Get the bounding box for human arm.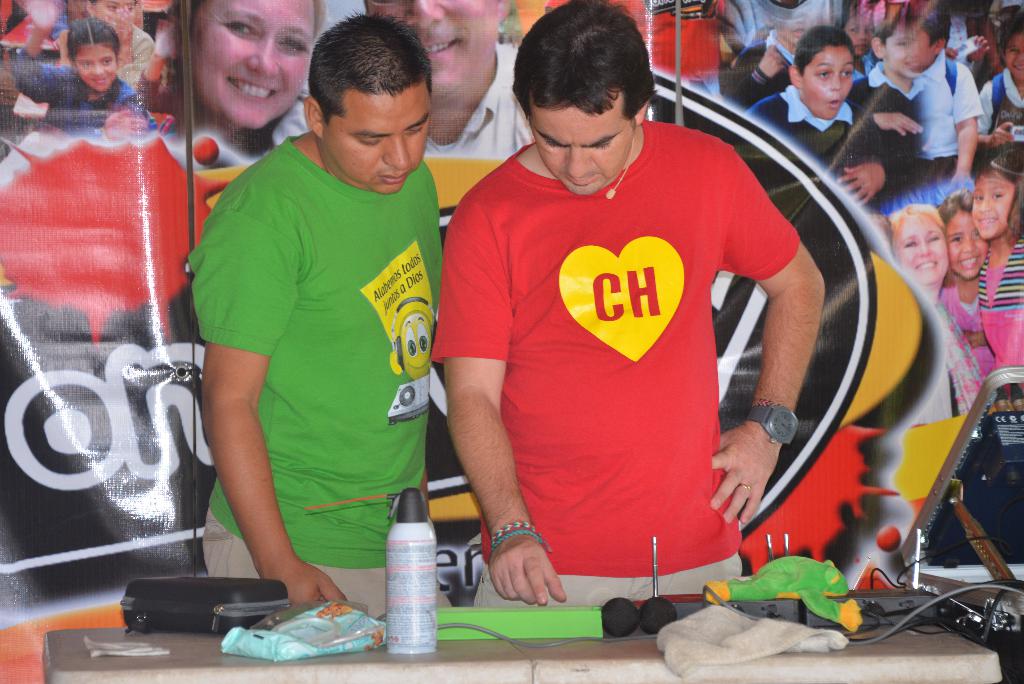
(left=436, top=202, right=568, bottom=604).
